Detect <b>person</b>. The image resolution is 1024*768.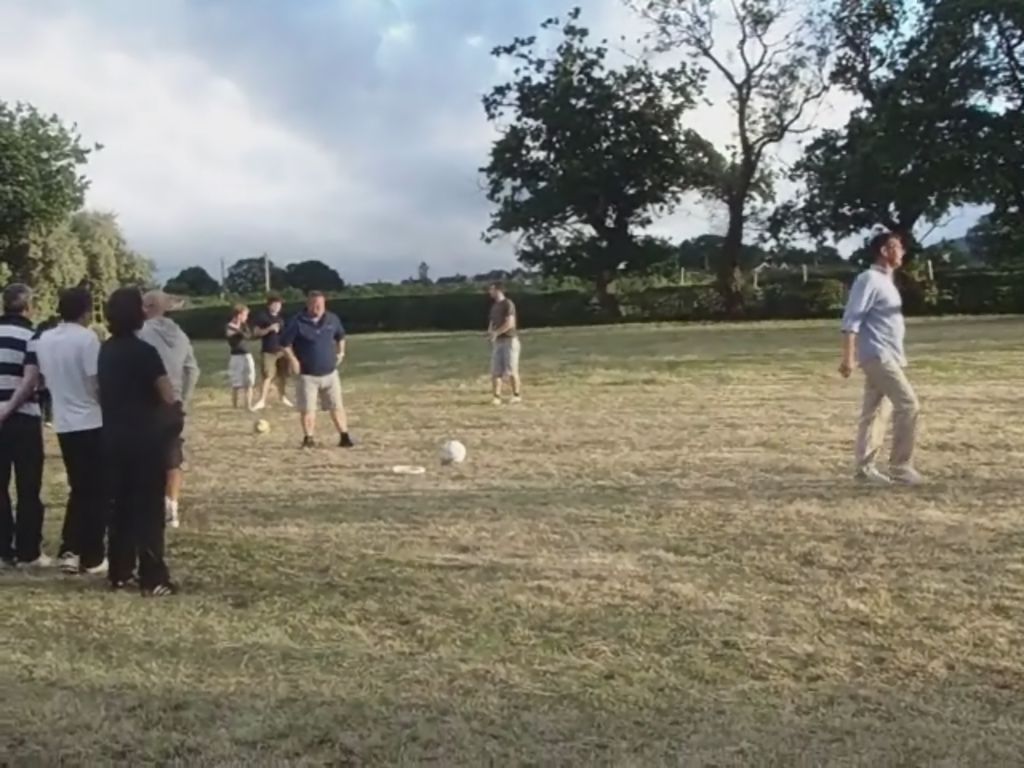
(24,282,115,576).
